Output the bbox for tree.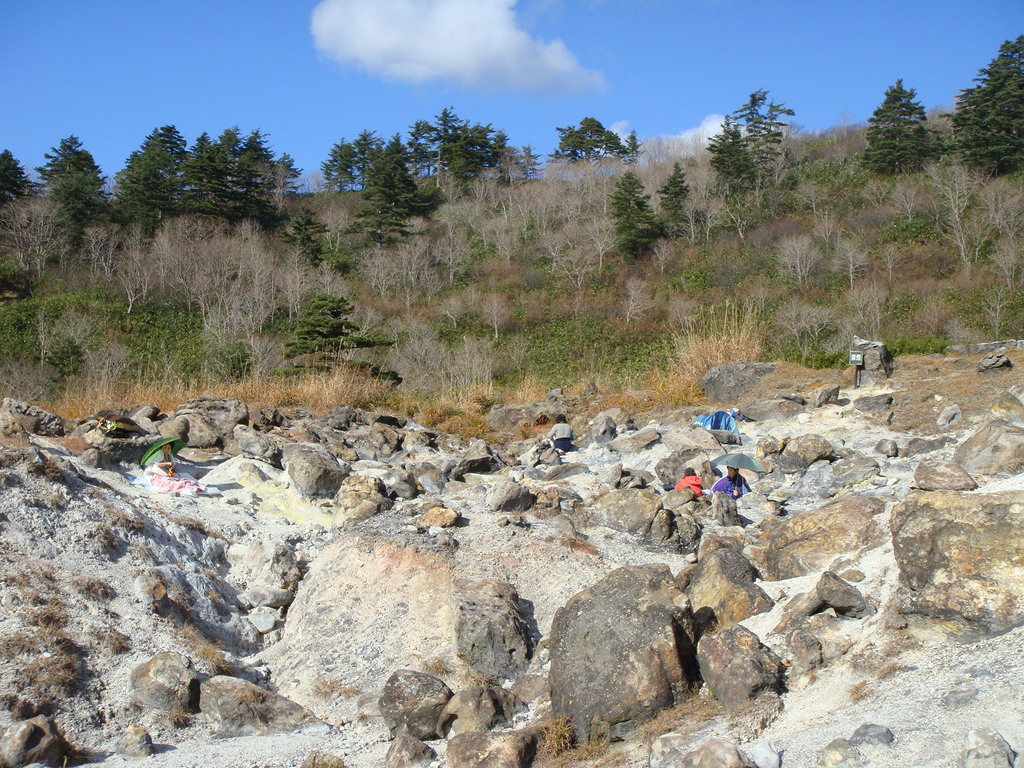
box=[178, 125, 220, 219].
